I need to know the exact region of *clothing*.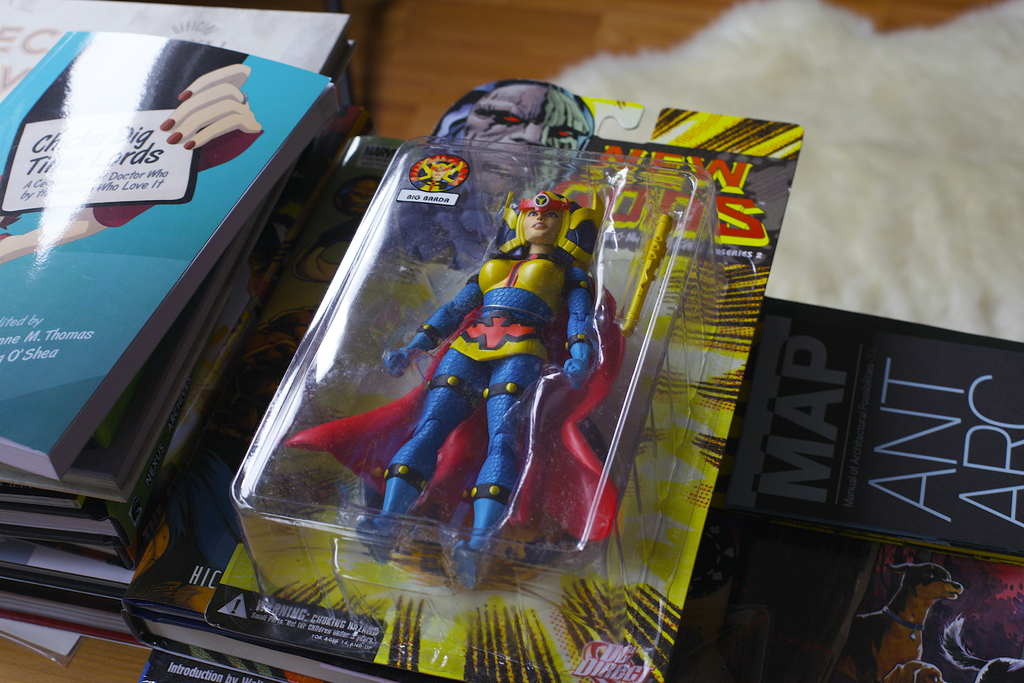
Region: locate(0, 41, 262, 225).
